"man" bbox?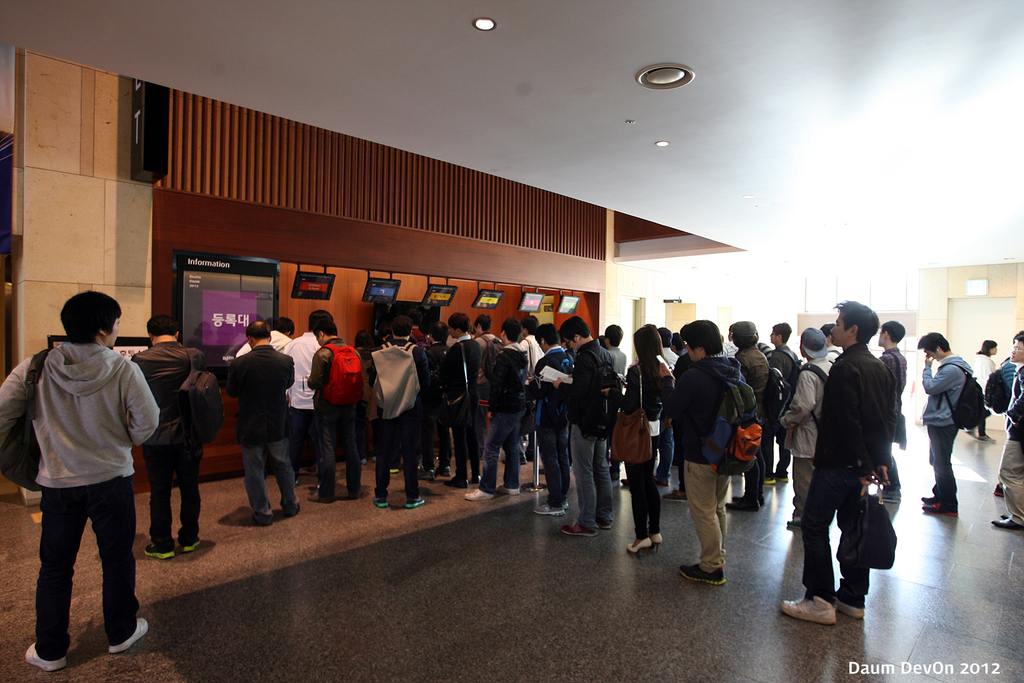
534, 317, 570, 518
